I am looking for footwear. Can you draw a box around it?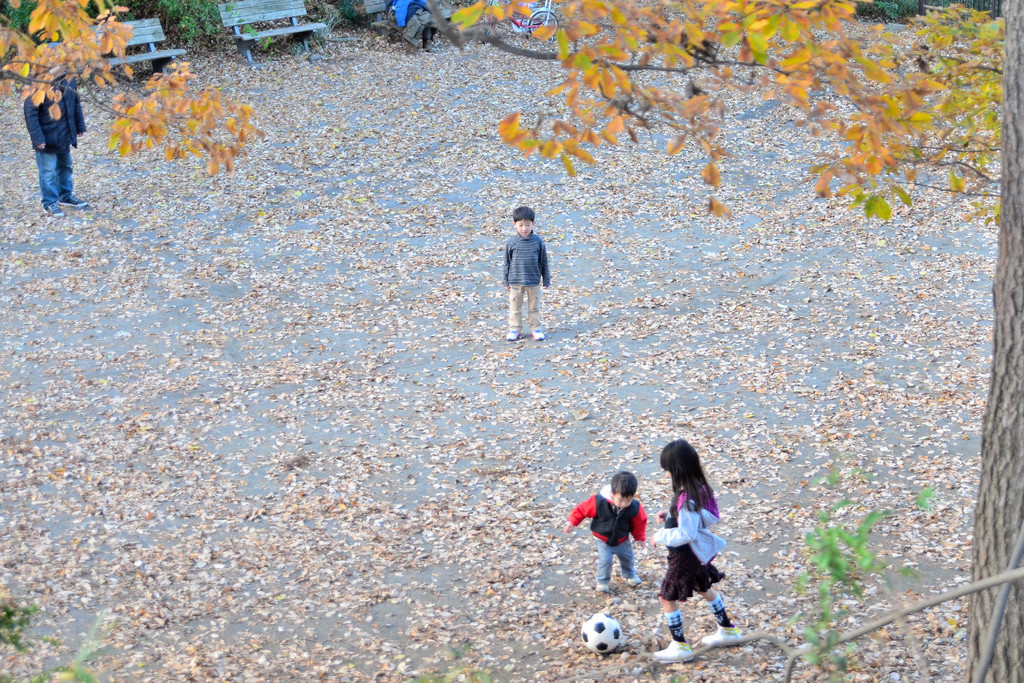
Sure, the bounding box is Rect(701, 625, 741, 647).
